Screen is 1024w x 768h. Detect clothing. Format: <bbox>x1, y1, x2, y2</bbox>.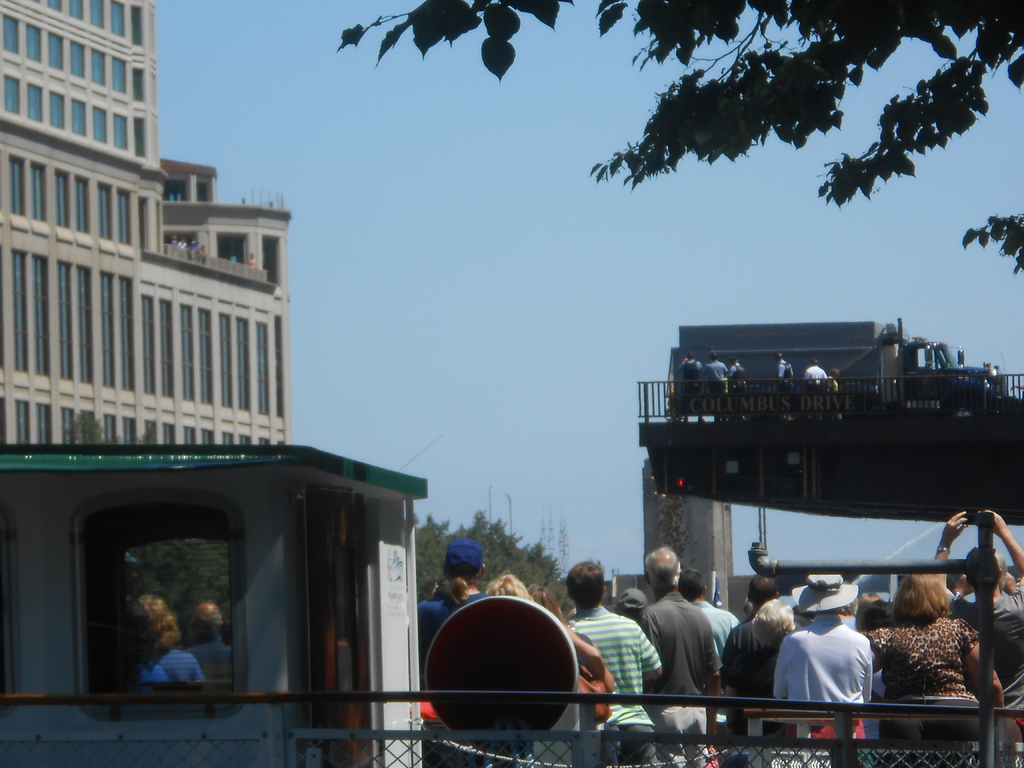
<bbox>413, 593, 487, 692</bbox>.
